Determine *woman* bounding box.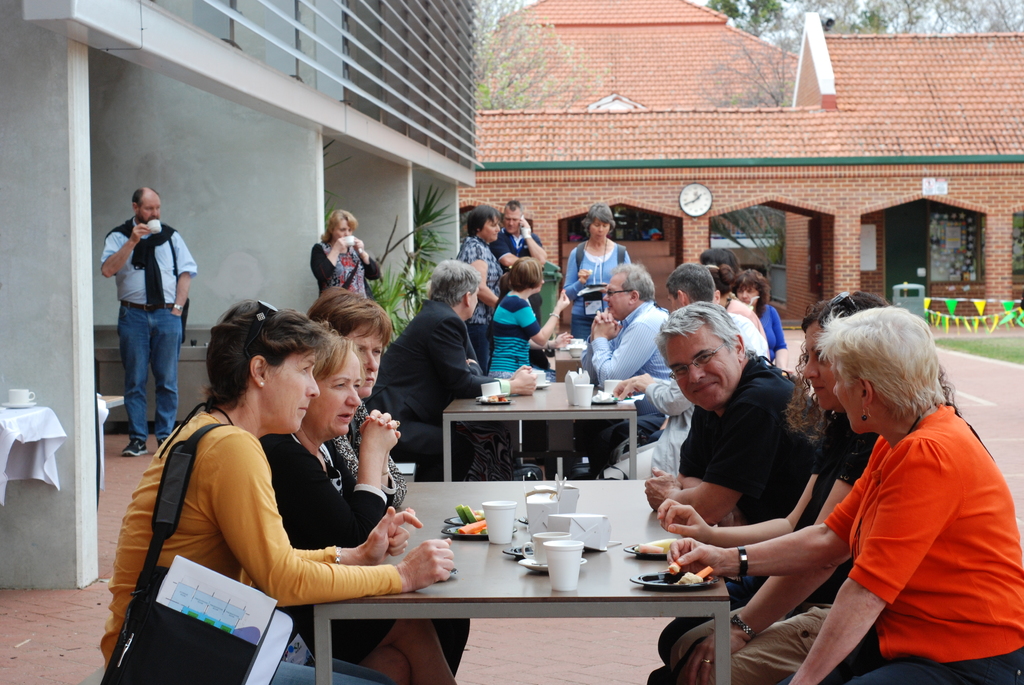
Determined: [101,303,459,684].
